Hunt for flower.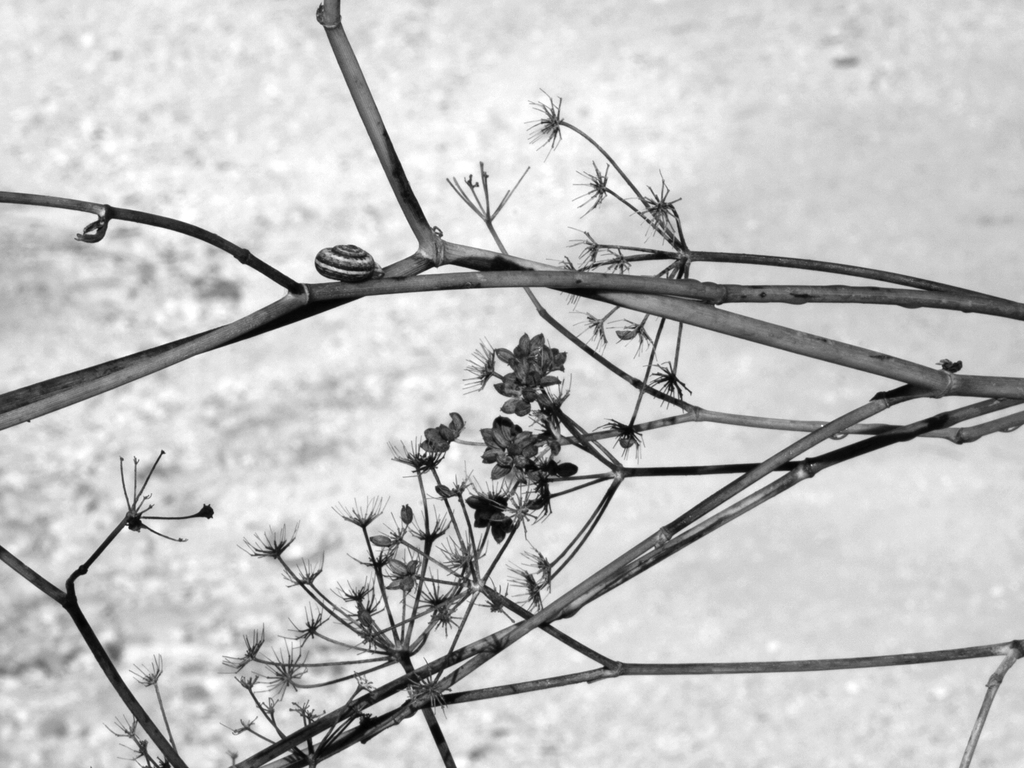
Hunted down at select_region(340, 594, 383, 625).
